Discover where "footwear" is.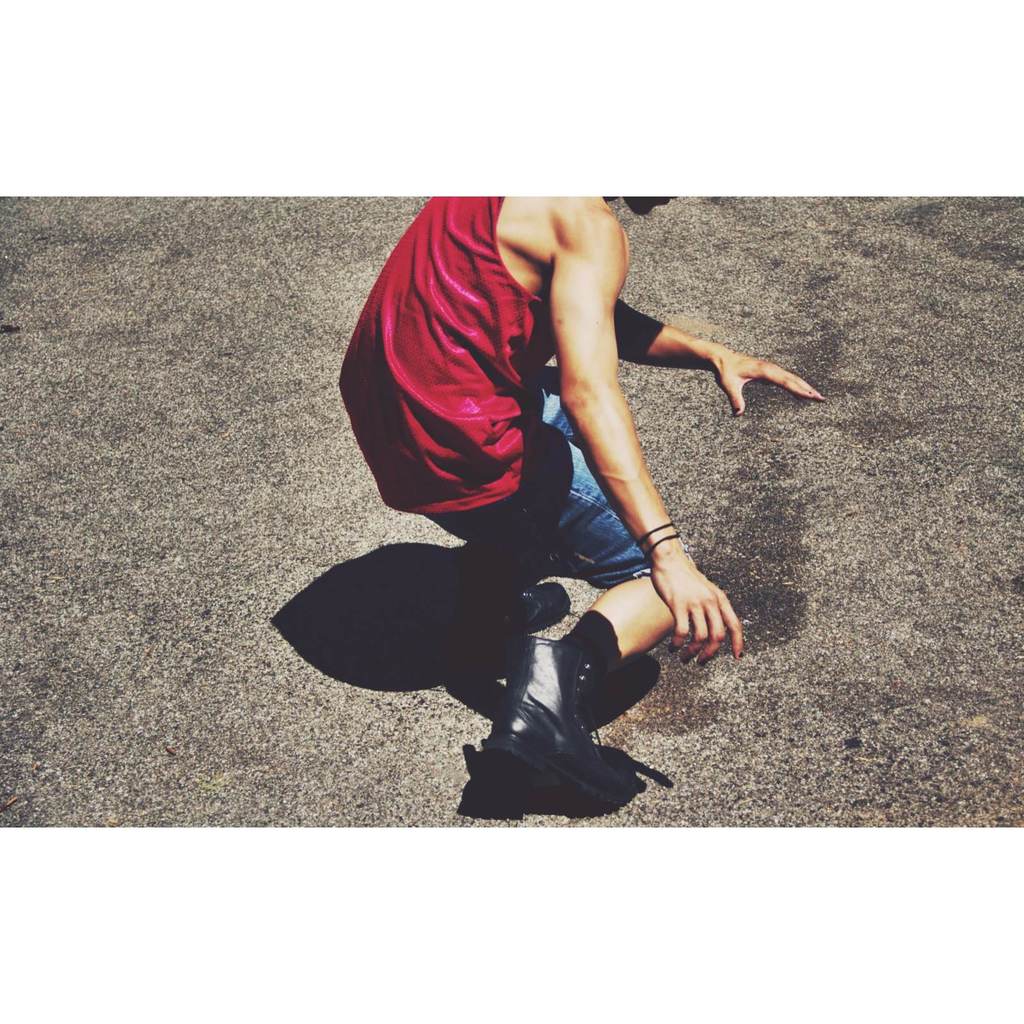
Discovered at <box>452,641,654,820</box>.
